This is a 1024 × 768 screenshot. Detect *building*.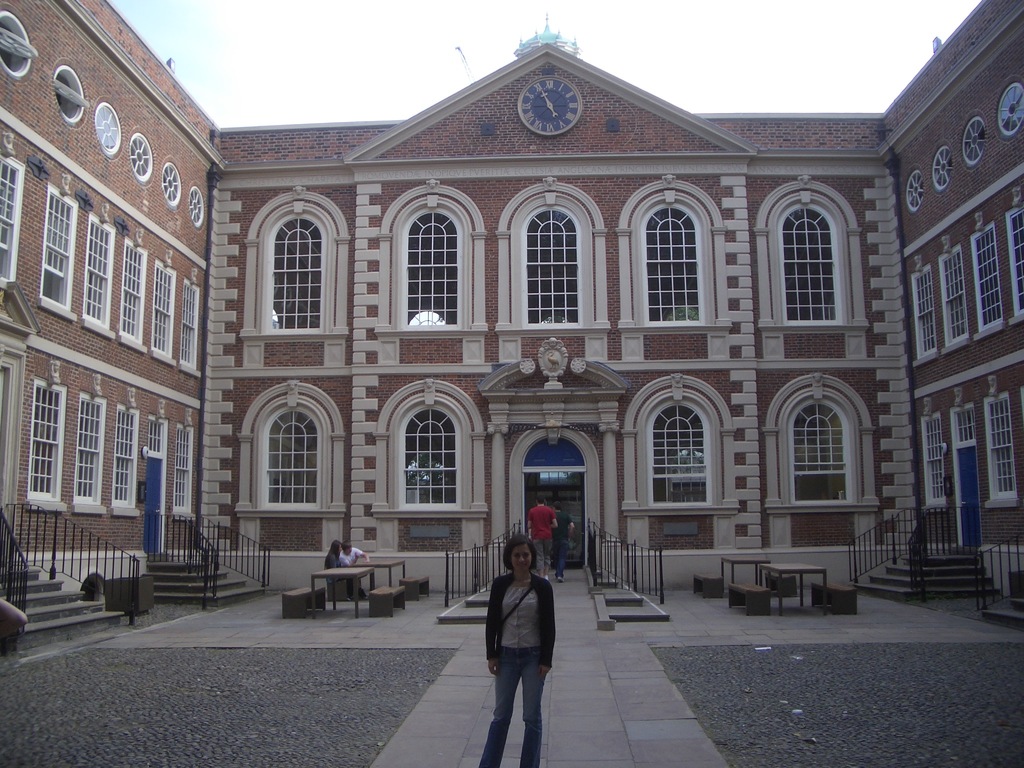
<region>0, 0, 1023, 653</region>.
